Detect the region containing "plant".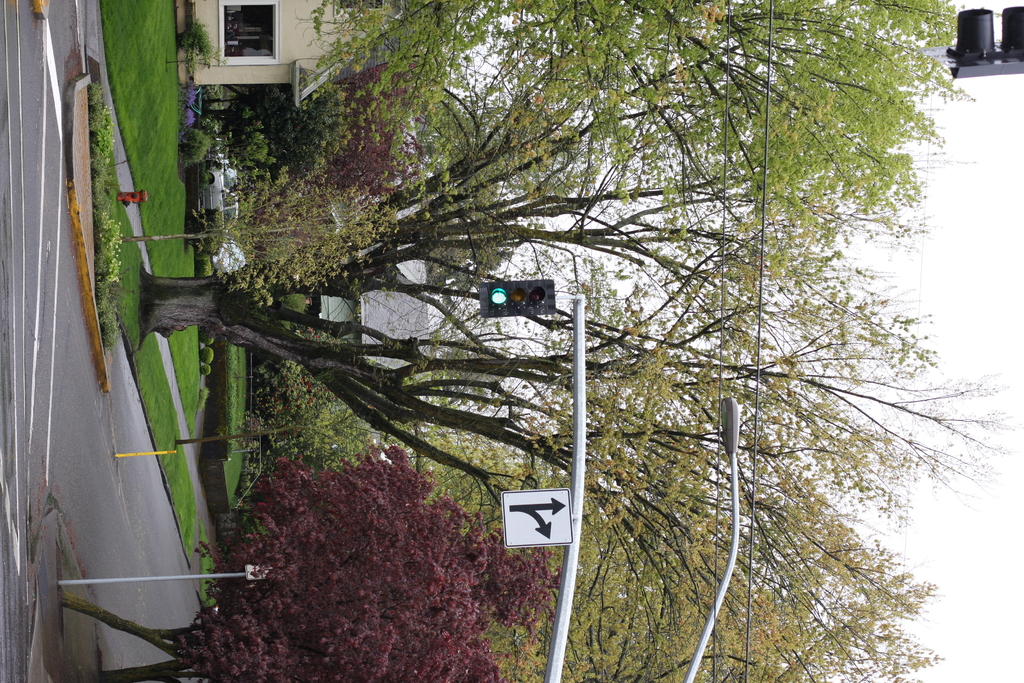
bbox=(194, 523, 219, 609).
